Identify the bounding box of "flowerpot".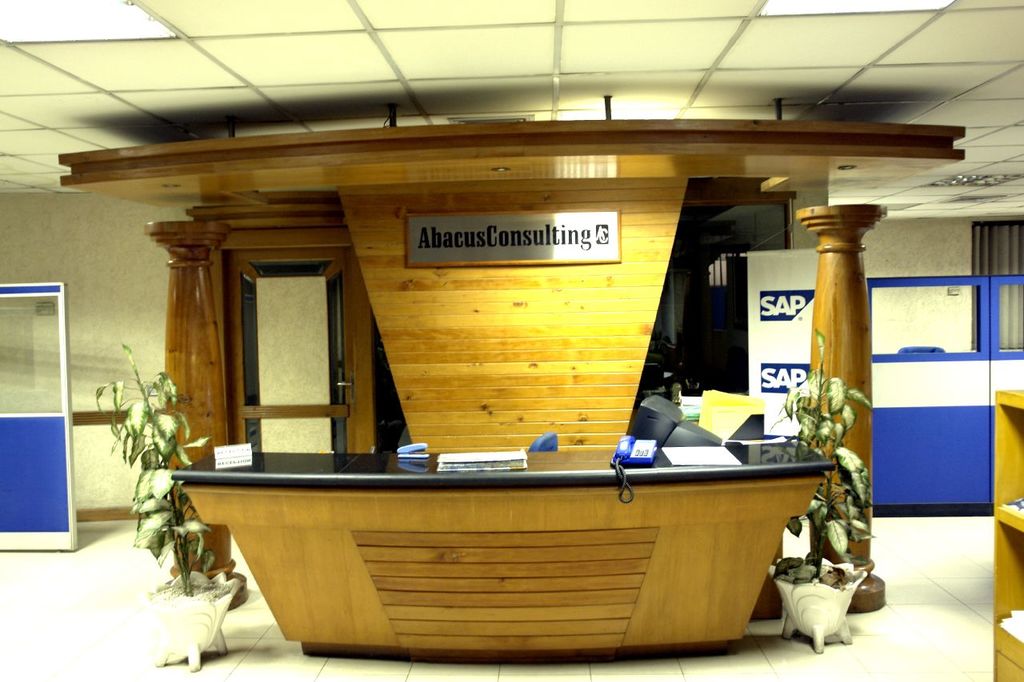
region(763, 552, 866, 655).
